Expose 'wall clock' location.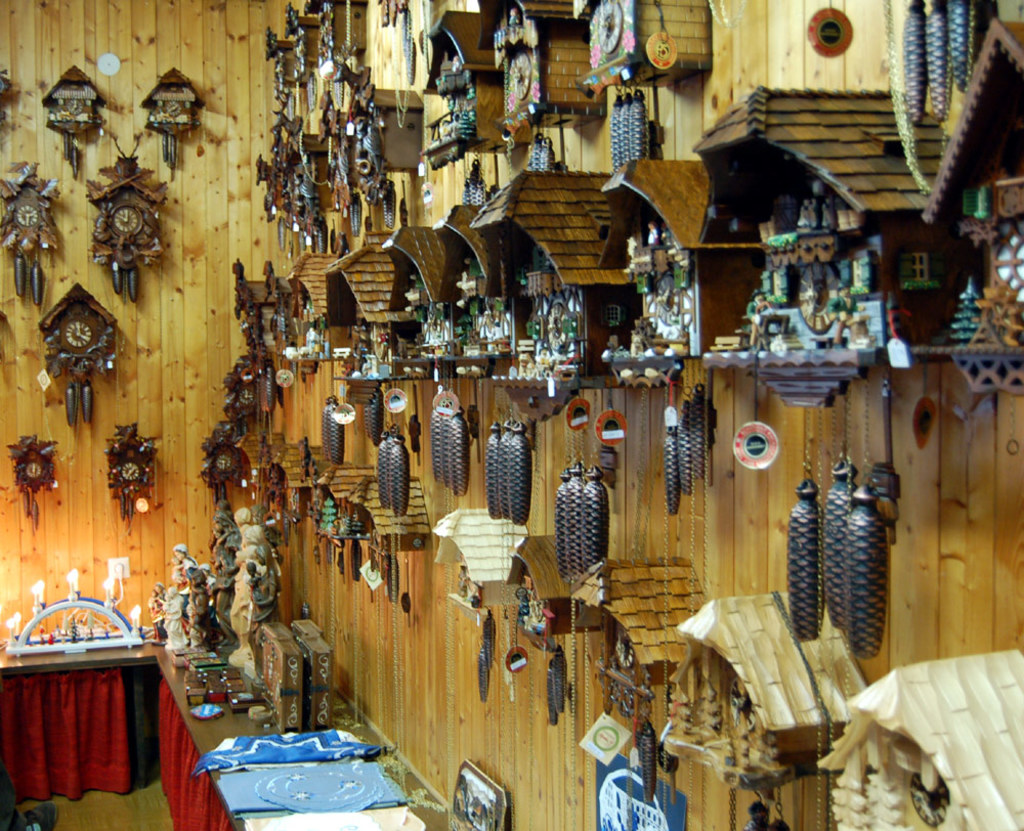
Exposed at [x1=0, y1=169, x2=60, y2=322].
